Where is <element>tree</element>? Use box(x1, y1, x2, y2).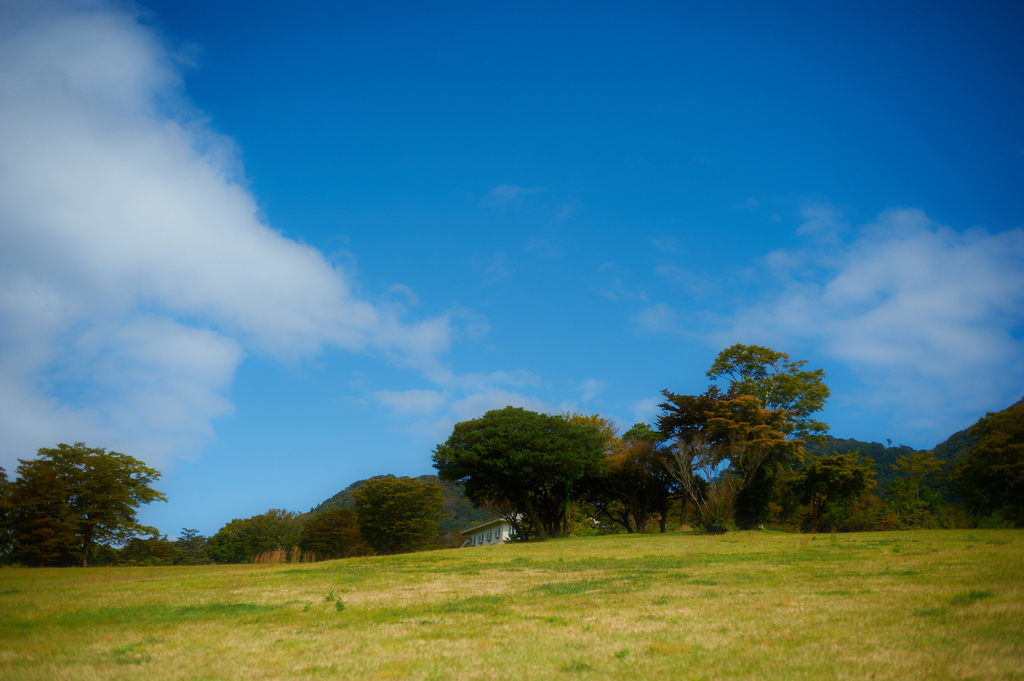
box(653, 389, 803, 534).
